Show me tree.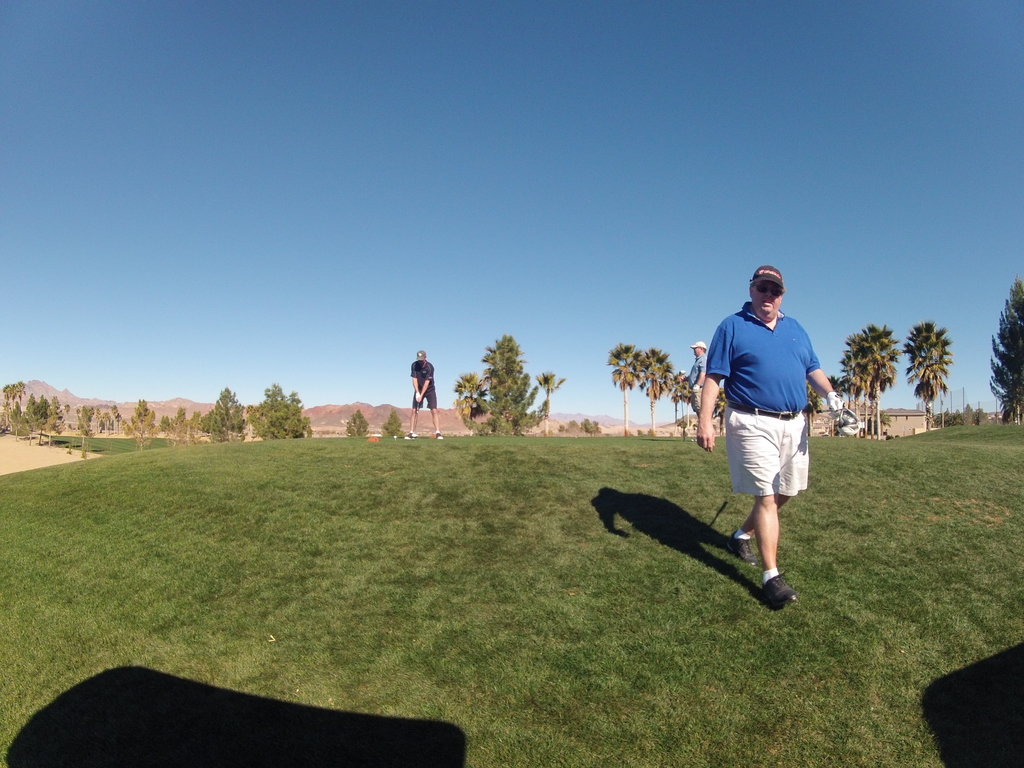
tree is here: detection(712, 385, 726, 435).
